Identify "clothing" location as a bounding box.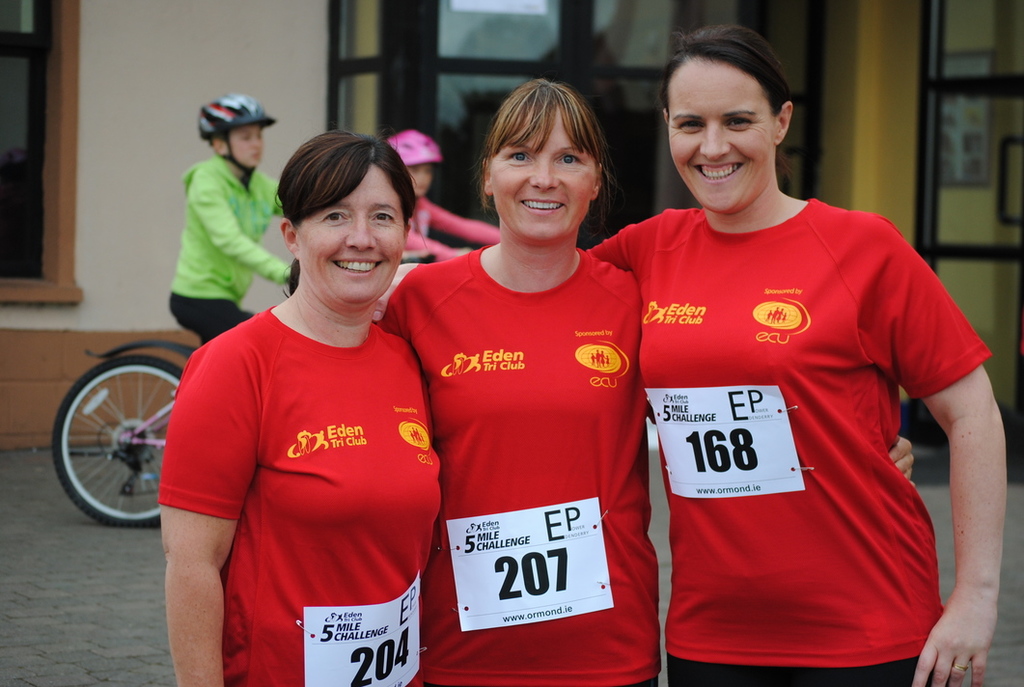
x1=585, y1=206, x2=991, y2=686.
